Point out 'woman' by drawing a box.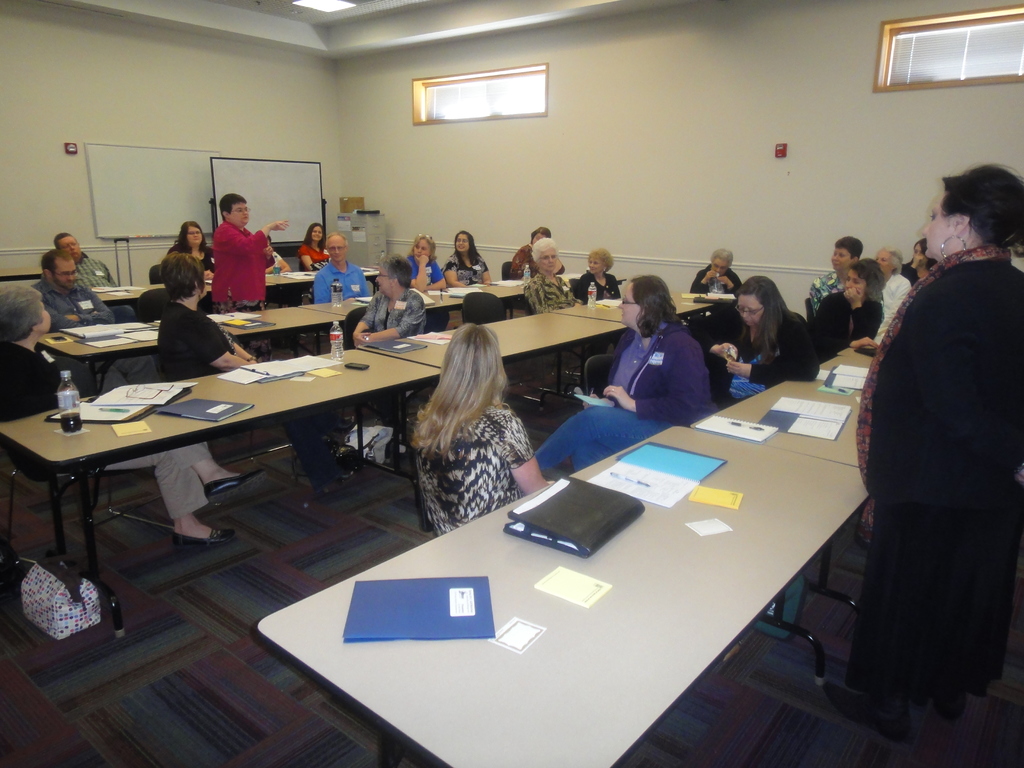
[left=811, top=236, right=868, bottom=312].
